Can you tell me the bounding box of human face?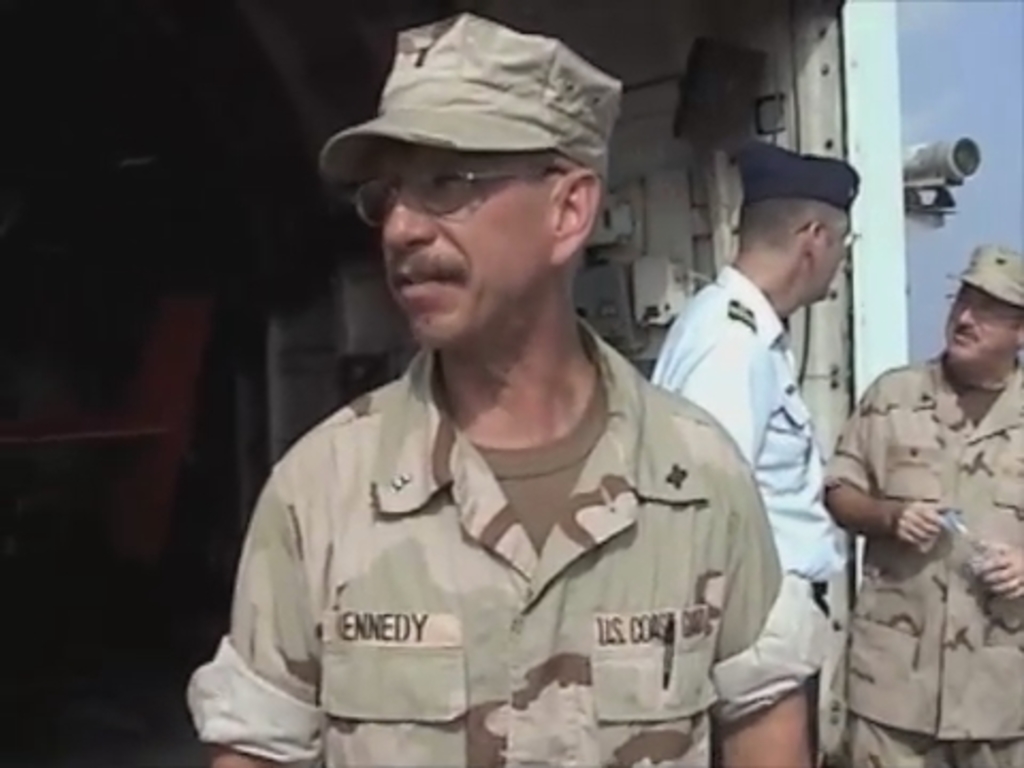
(819,207,851,303).
